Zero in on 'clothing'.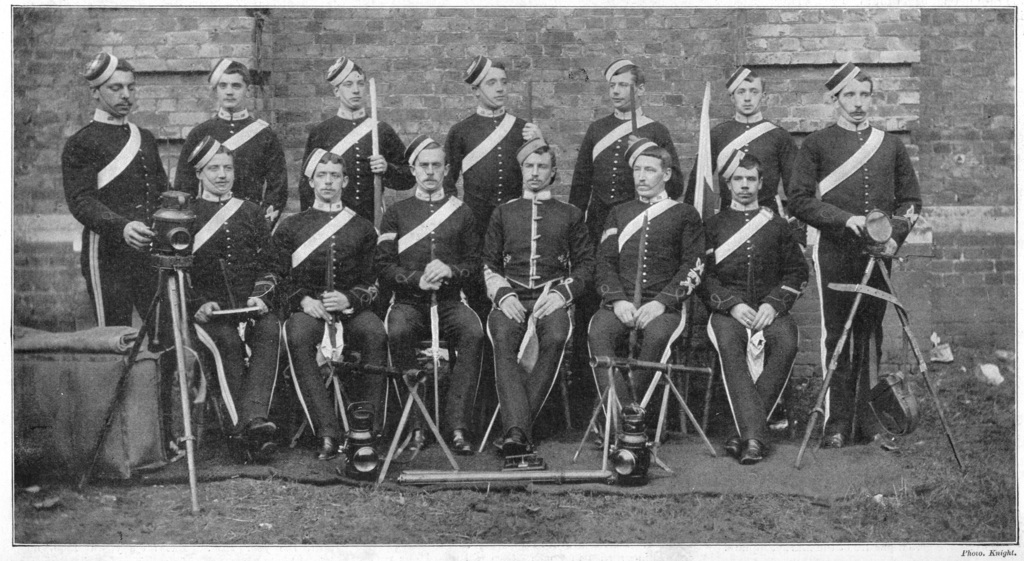
Zeroed in: (left=302, top=102, right=404, bottom=221).
